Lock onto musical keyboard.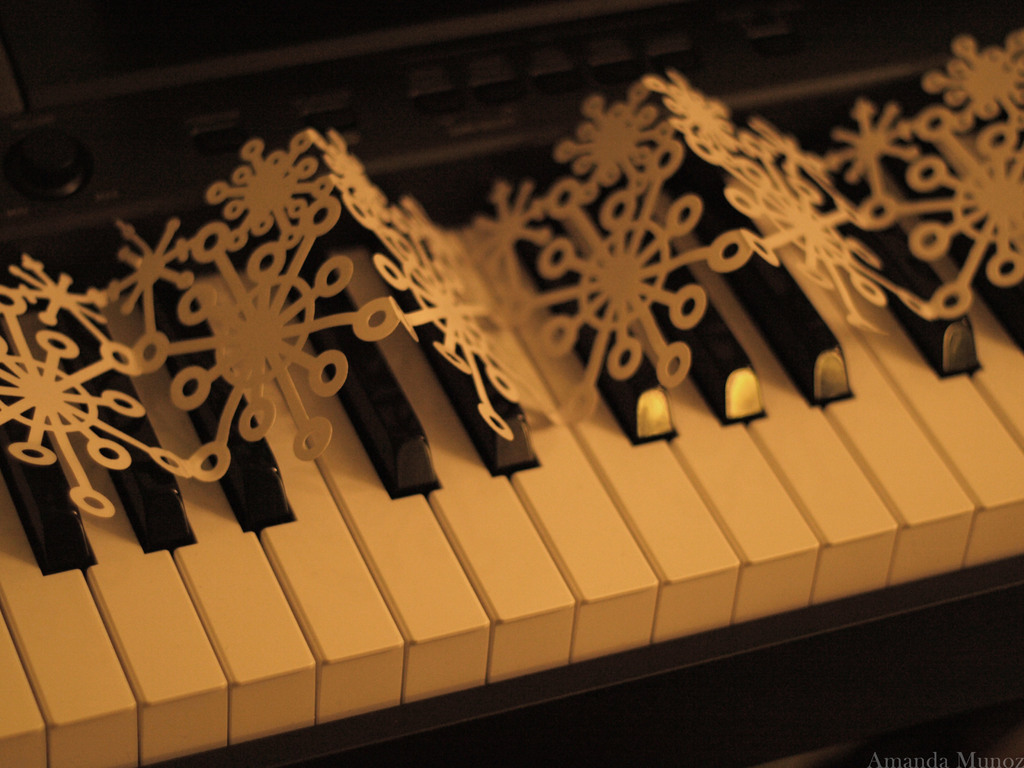
Locked: bbox=(0, 60, 1023, 767).
